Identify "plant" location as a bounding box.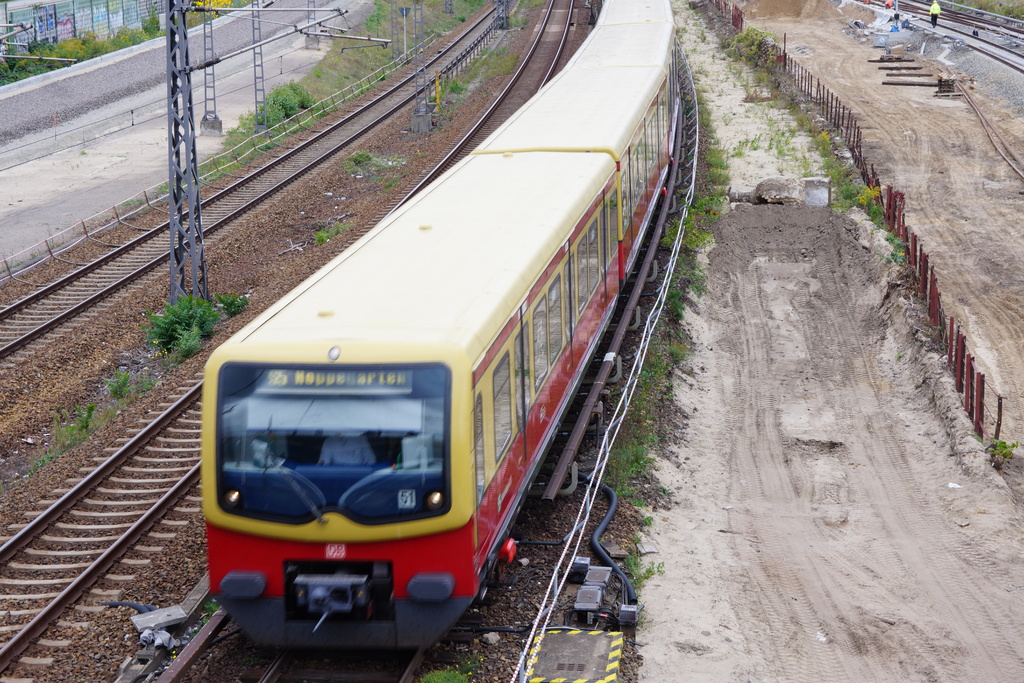
bbox=(334, 144, 408, 190).
